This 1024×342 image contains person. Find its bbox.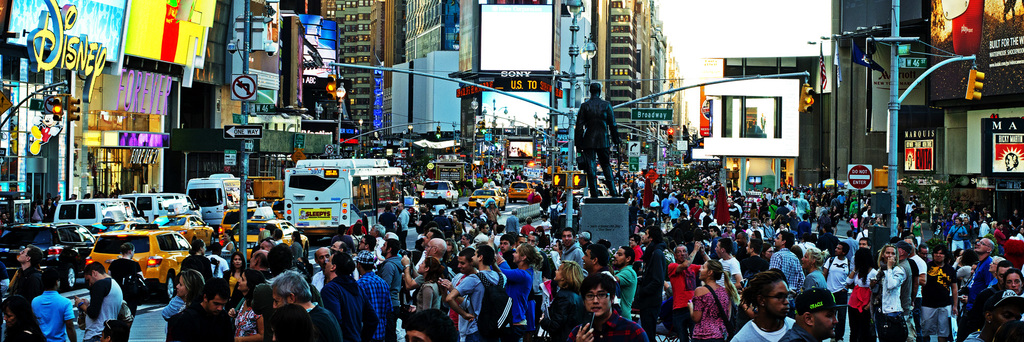
(0, 293, 53, 341).
